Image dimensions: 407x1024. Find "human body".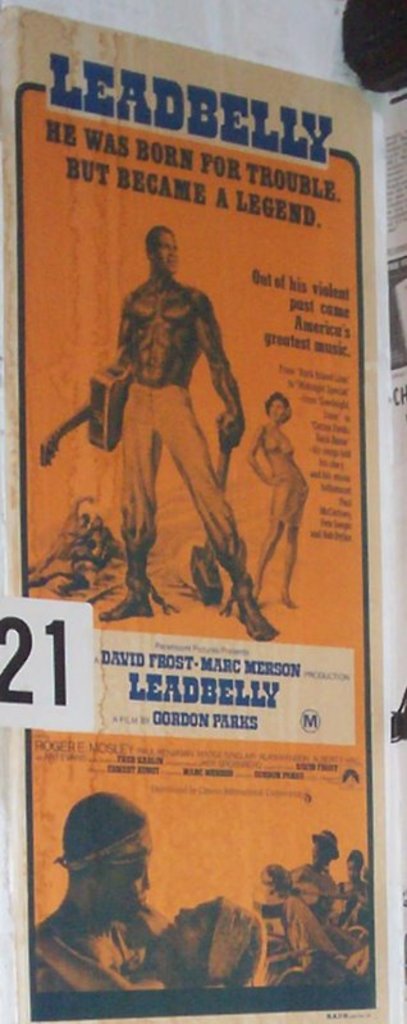
bbox(32, 928, 196, 993).
